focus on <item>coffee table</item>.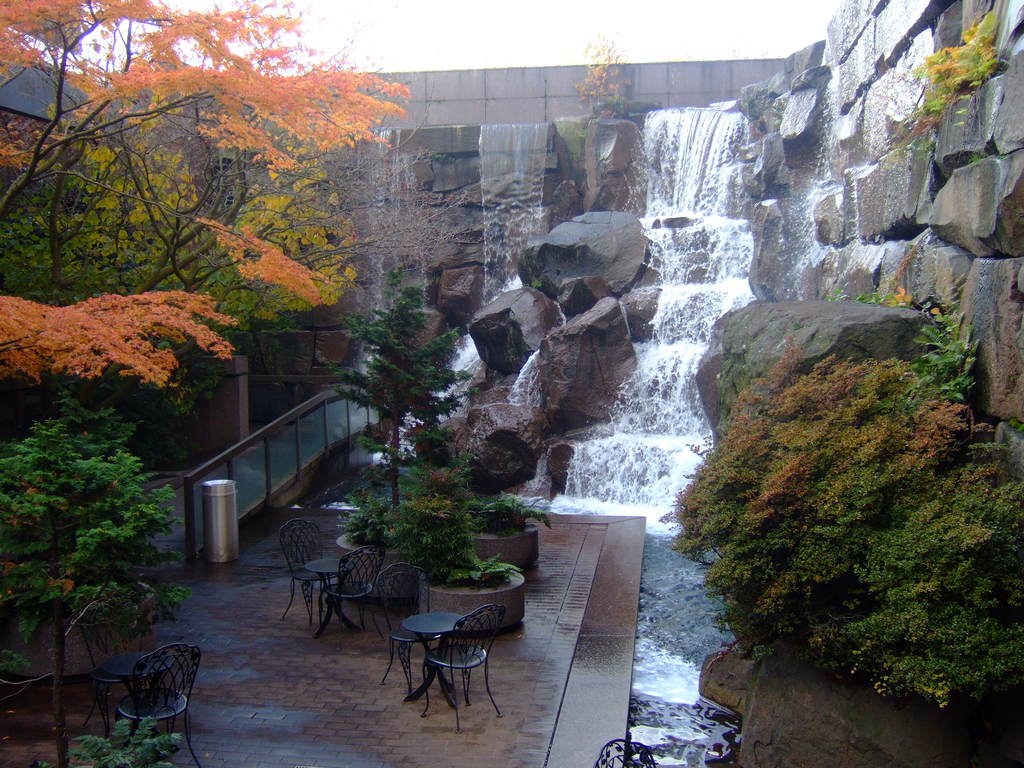
Focused at <bbox>304, 559, 350, 624</bbox>.
